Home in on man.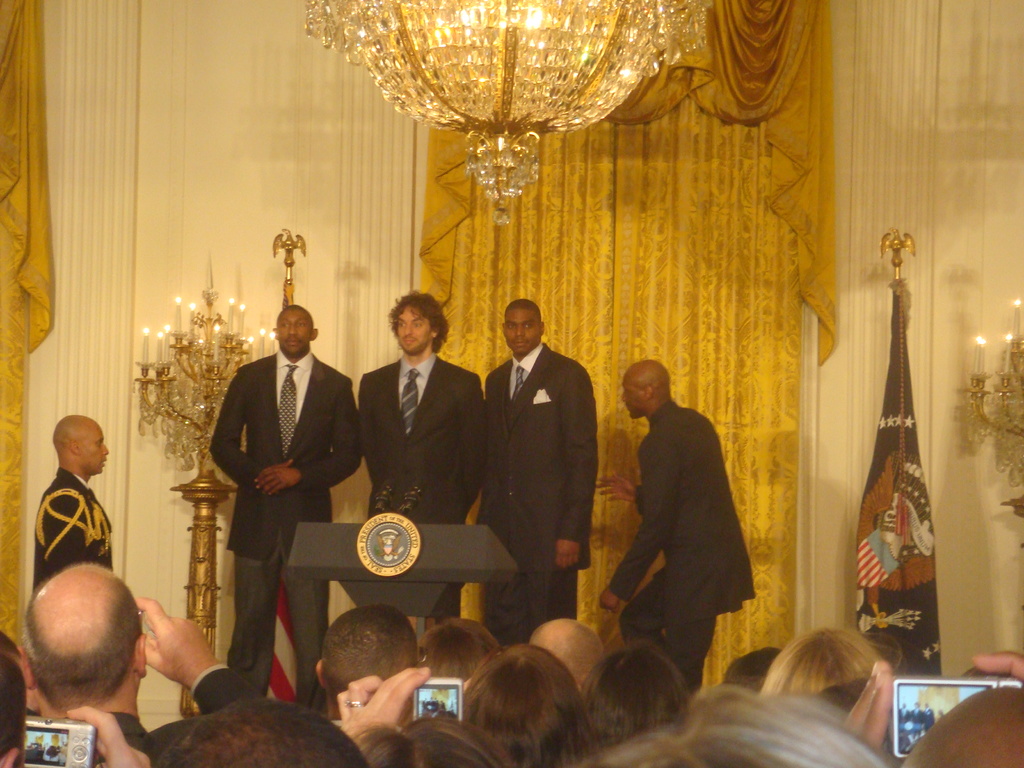
Homed in at x1=208 y1=302 x2=357 y2=705.
